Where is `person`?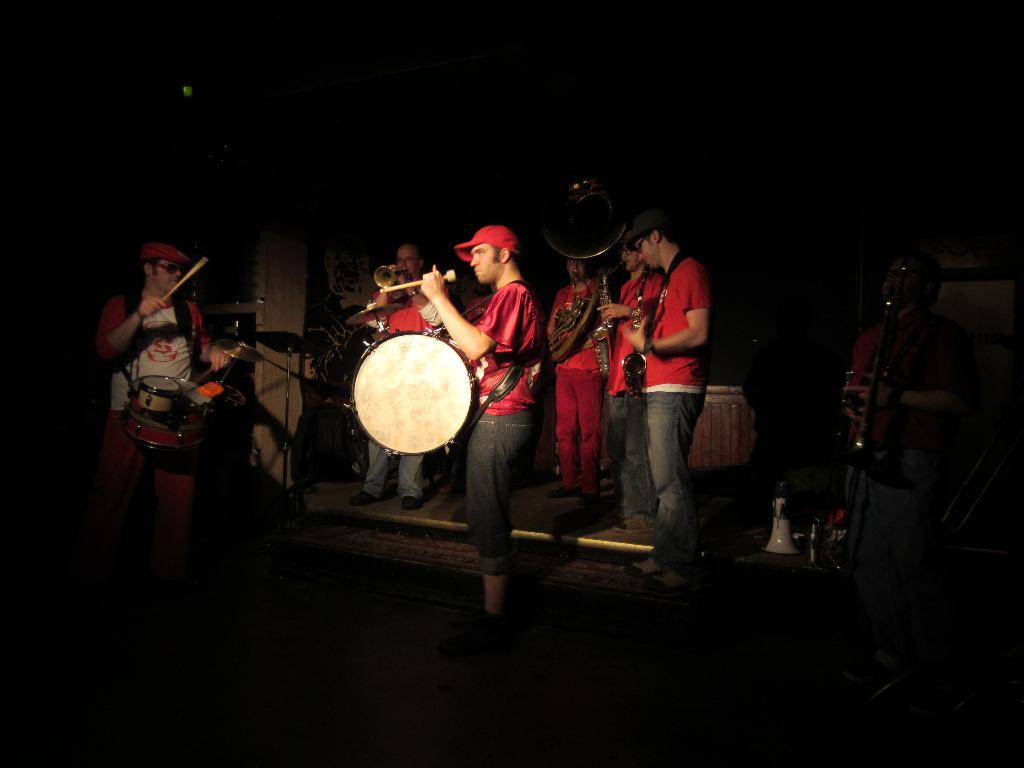
crop(543, 249, 607, 508).
